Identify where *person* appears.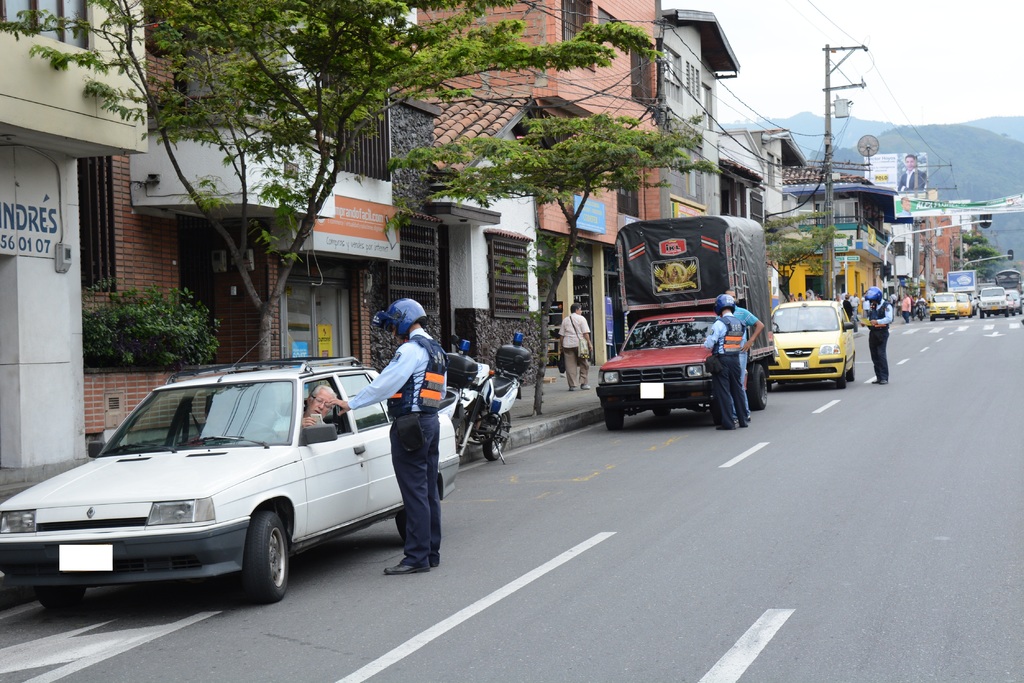
Appears at [278, 385, 341, 438].
